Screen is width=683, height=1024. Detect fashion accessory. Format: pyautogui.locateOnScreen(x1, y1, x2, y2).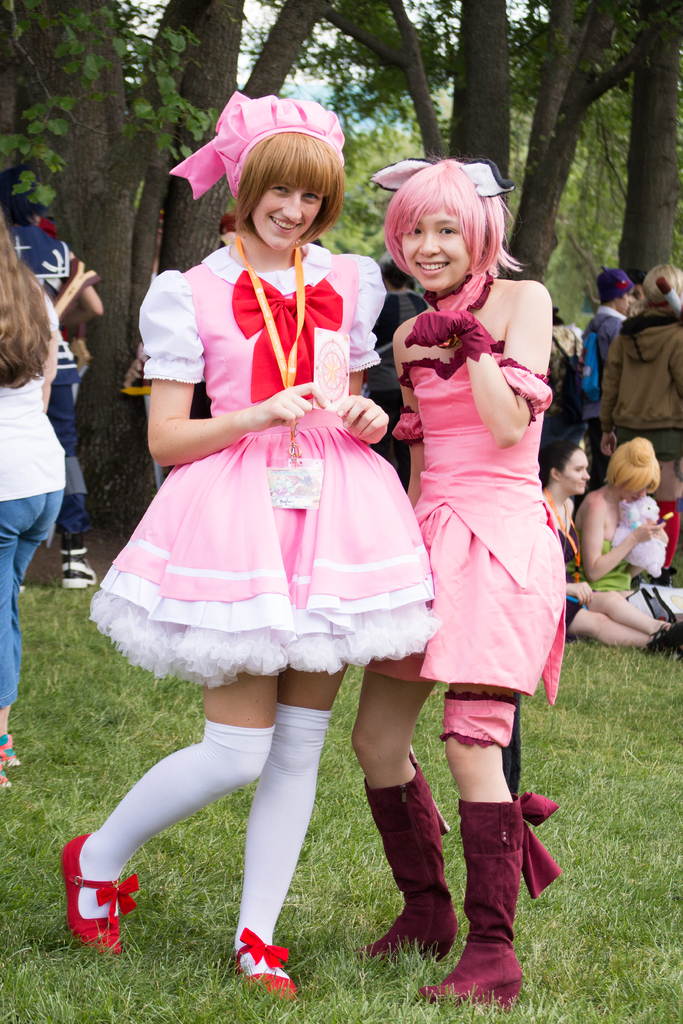
pyautogui.locateOnScreen(369, 155, 507, 202).
